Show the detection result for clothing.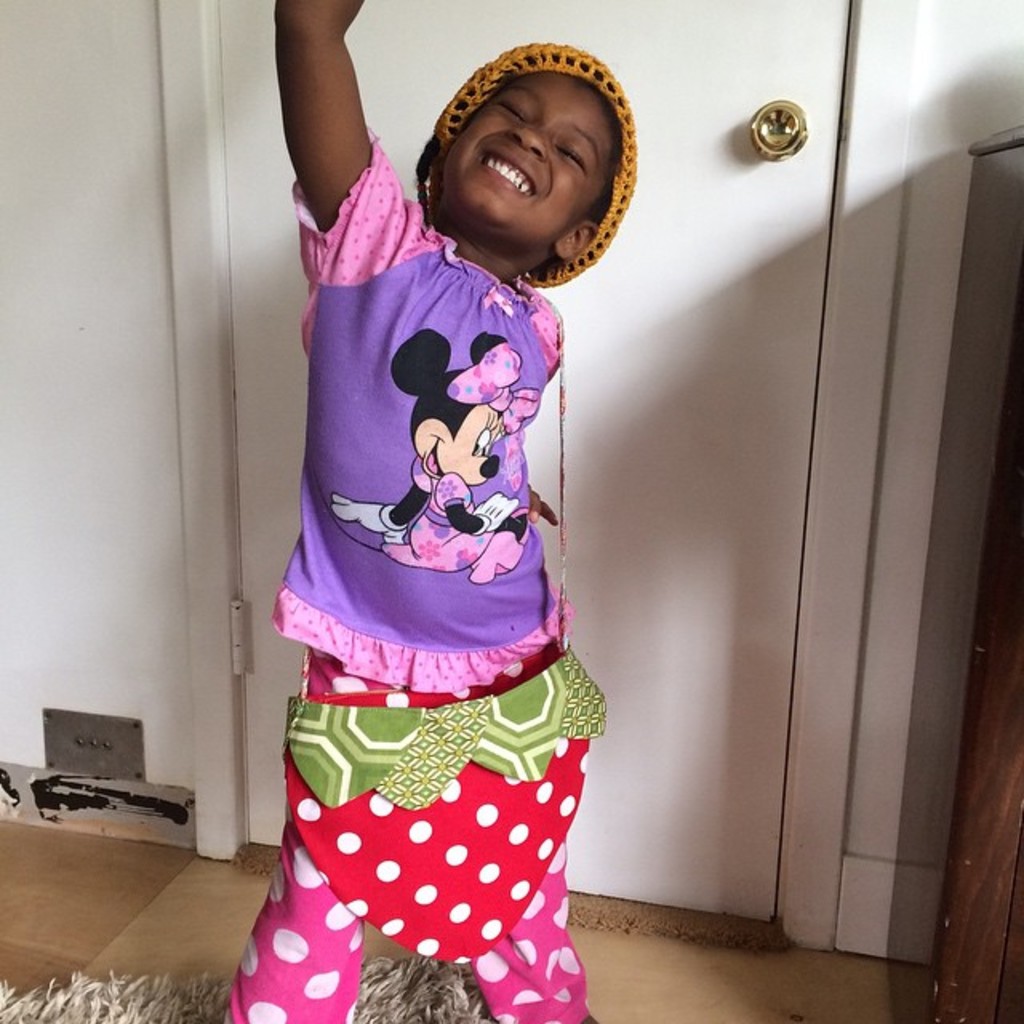
box=[211, 123, 626, 1022].
